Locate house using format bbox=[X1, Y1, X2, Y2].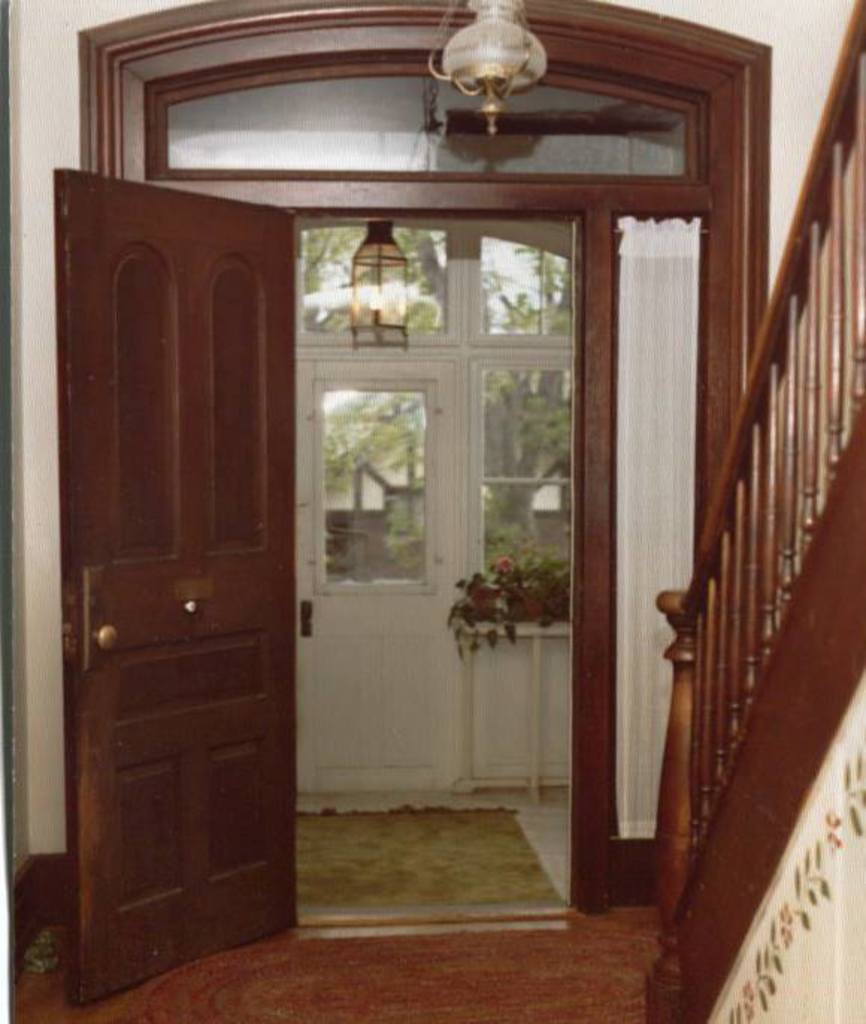
bbox=[16, 0, 812, 1015].
